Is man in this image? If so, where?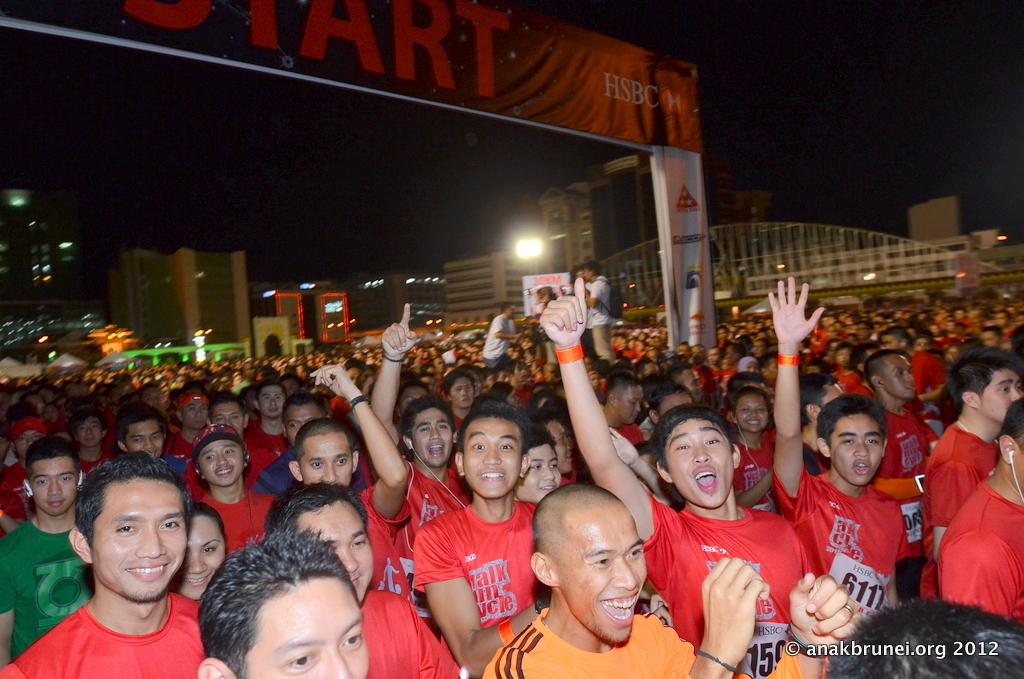
Yes, at region(410, 395, 546, 678).
